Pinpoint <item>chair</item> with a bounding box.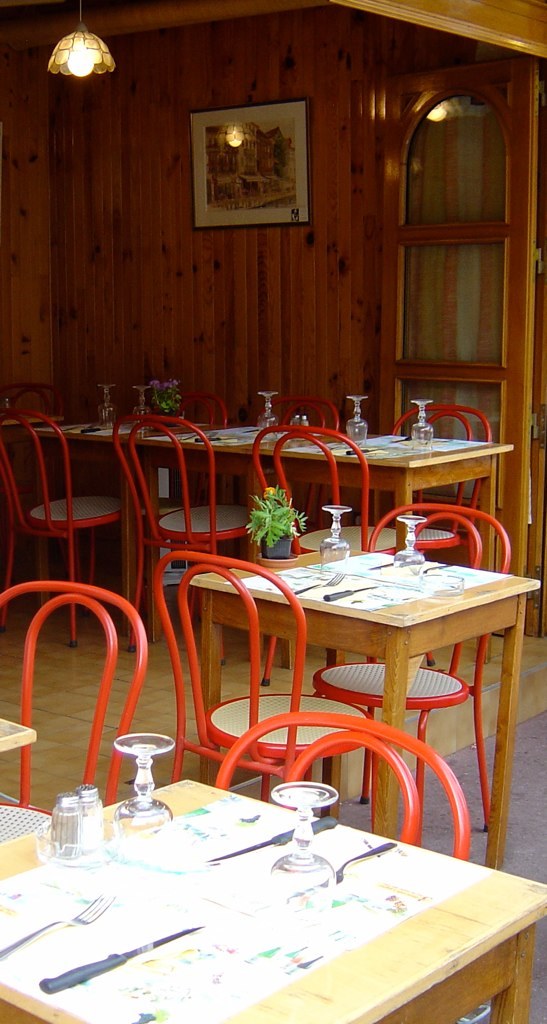
<bbox>136, 382, 228, 533</bbox>.
